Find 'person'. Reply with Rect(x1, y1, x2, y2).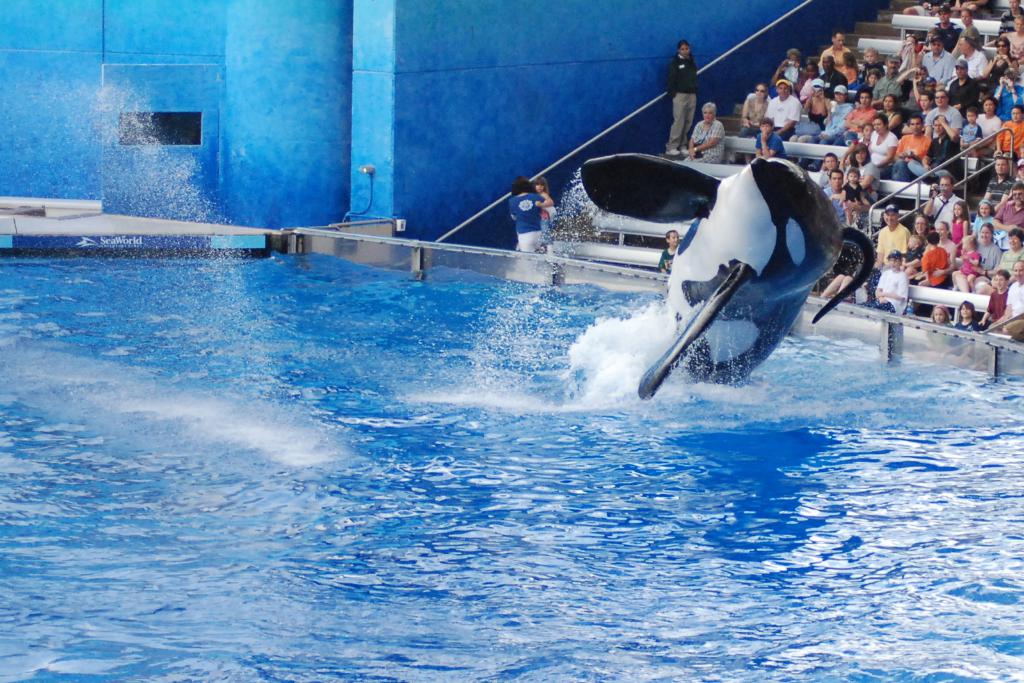
Rect(774, 74, 803, 134).
